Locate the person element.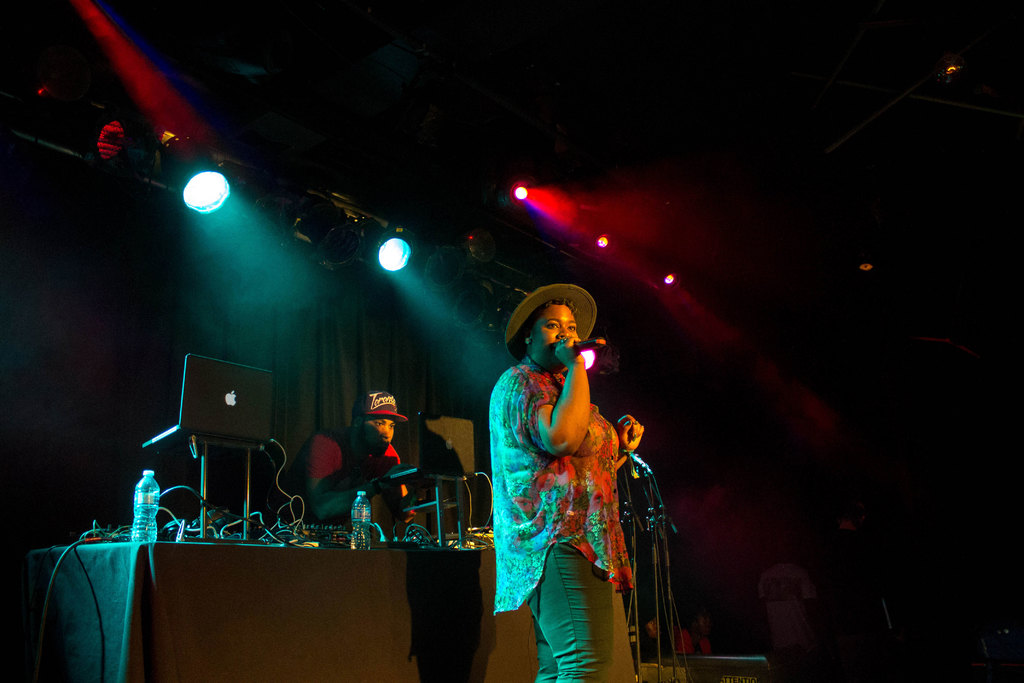
Element bbox: box=[485, 274, 657, 667].
